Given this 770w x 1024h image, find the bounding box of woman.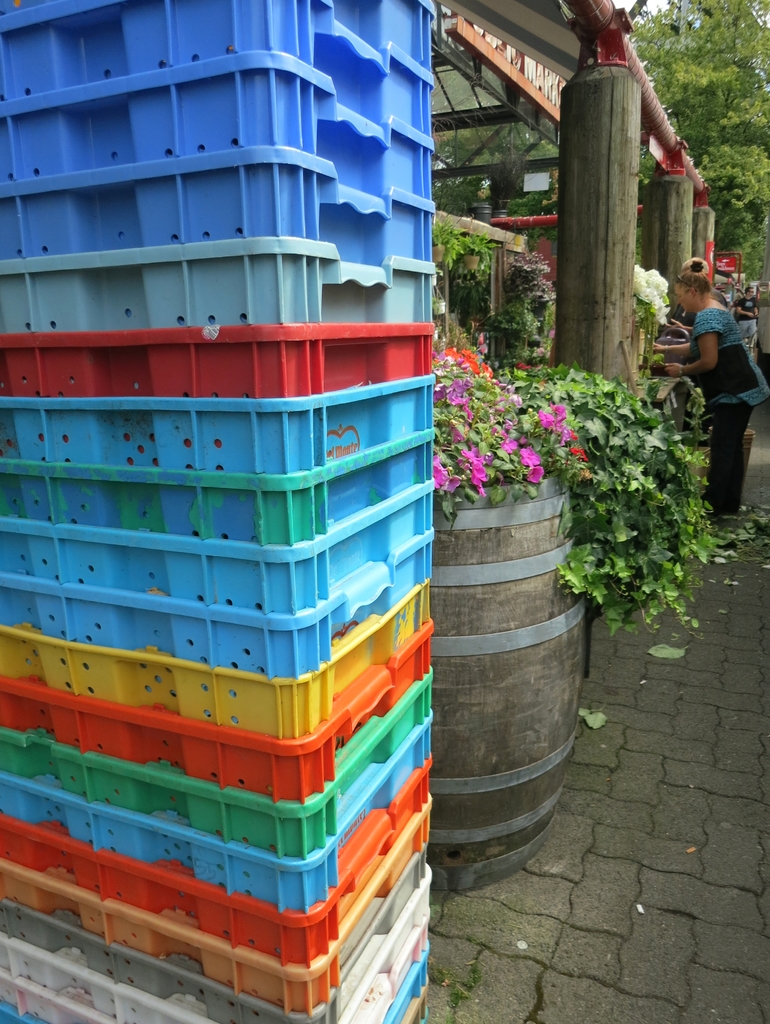
(x1=648, y1=255, x2=769, y2=524).
